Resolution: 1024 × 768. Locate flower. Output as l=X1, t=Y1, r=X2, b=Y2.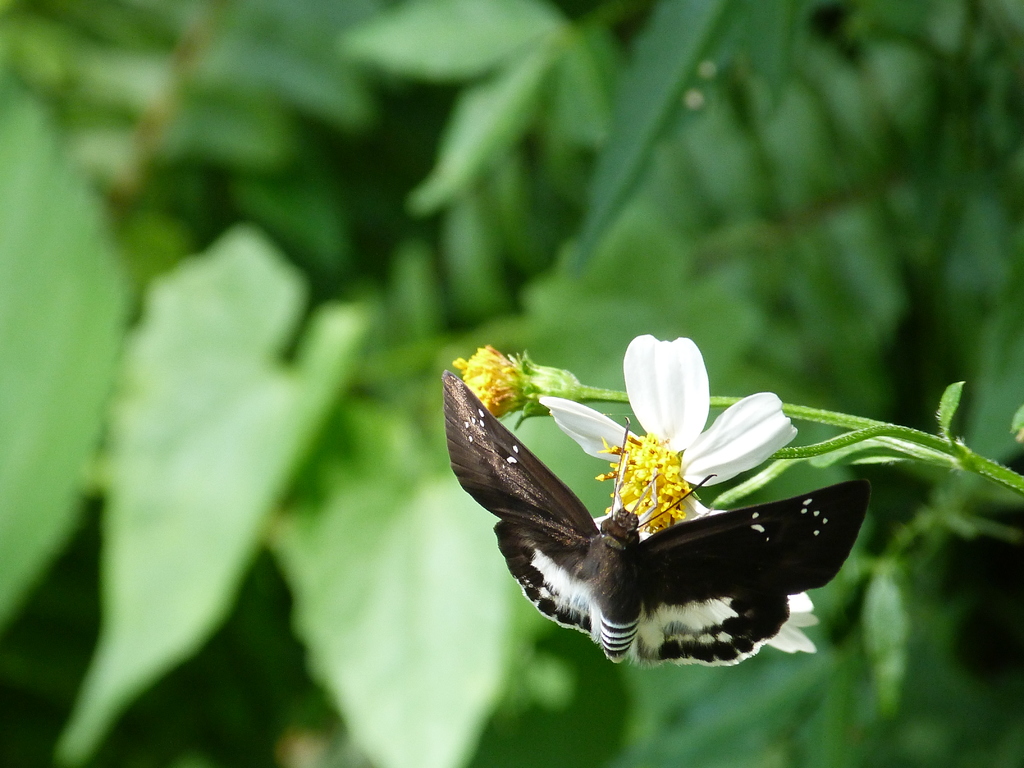
l=451, t=344, r=527, b=419.
